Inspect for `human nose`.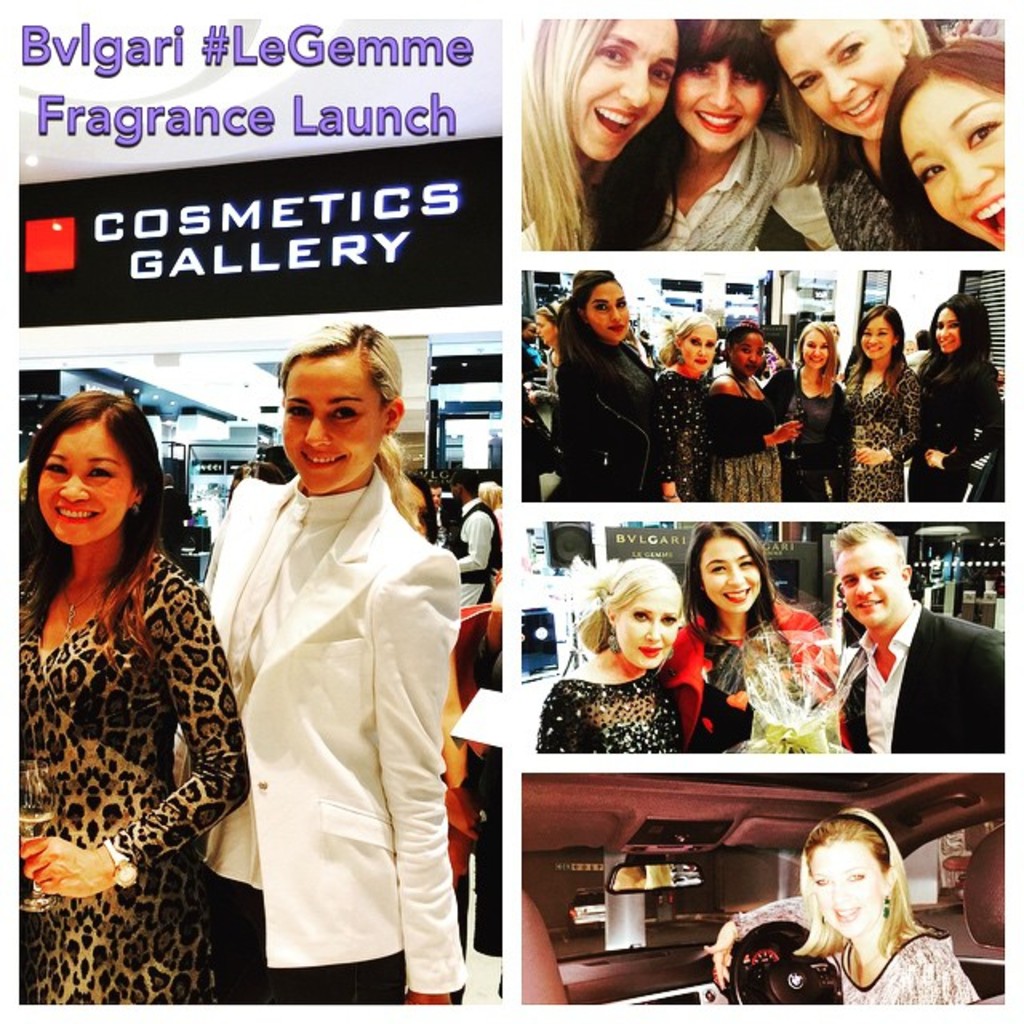
Inspection: select_region(726, 568, 747, 584).
